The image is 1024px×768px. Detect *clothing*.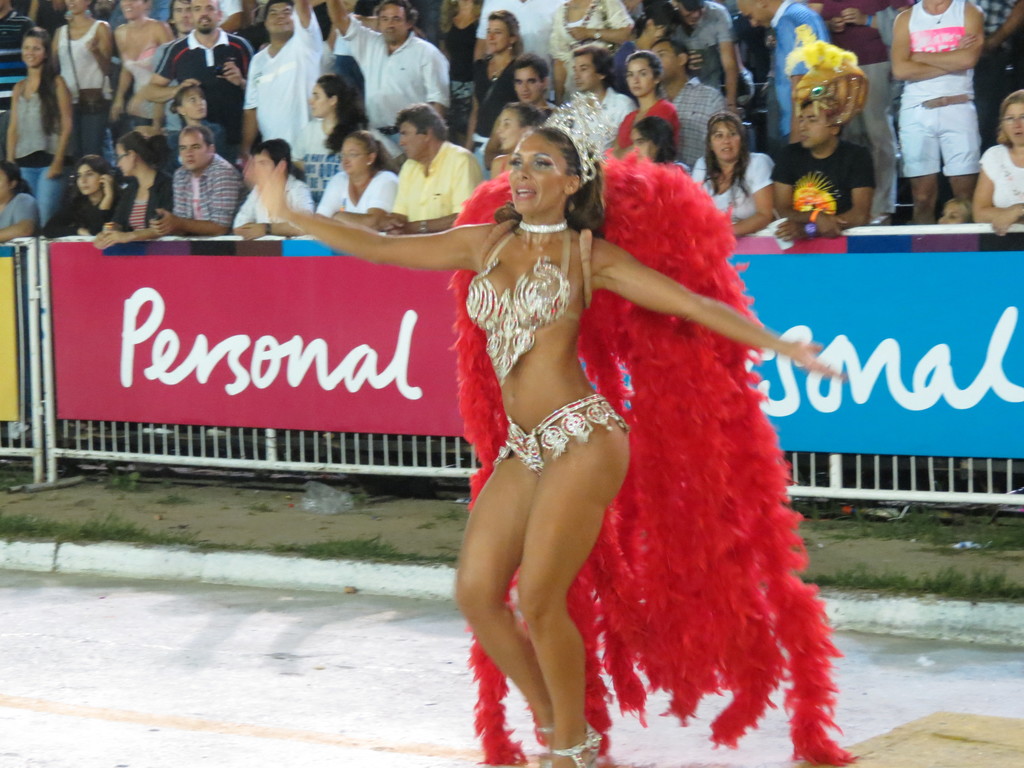
Detection: select_region(468, 53, 521, 136).
